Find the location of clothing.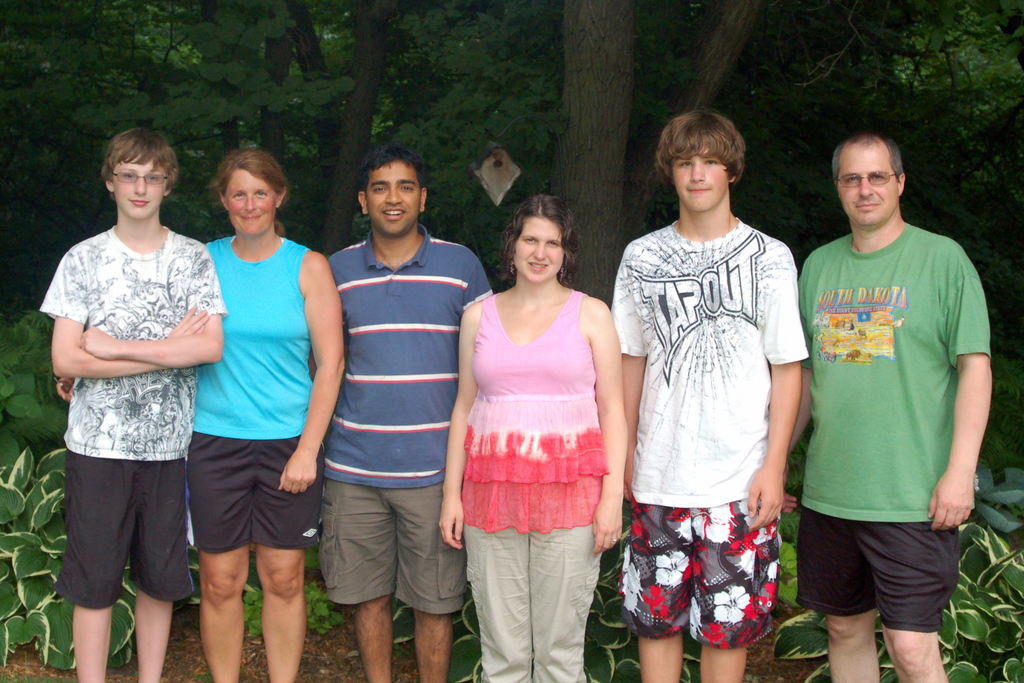
Location: <bbox>38, 218, 228, 613</bbox>.
